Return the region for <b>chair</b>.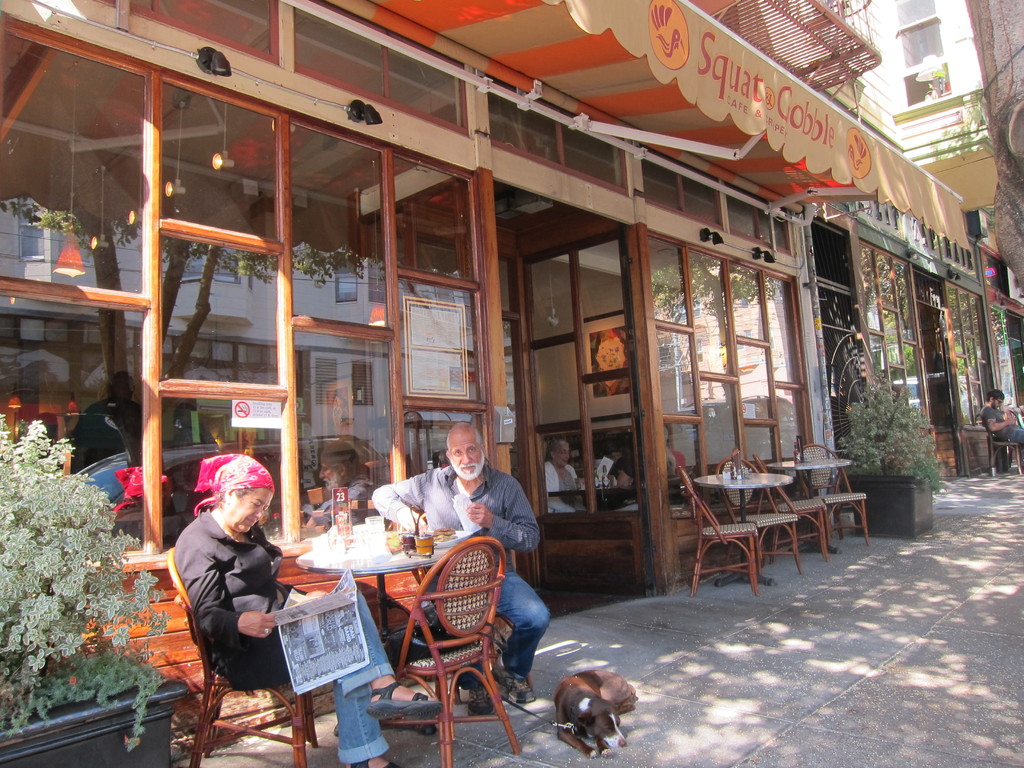
bbox(680, 465, 760, 595).
